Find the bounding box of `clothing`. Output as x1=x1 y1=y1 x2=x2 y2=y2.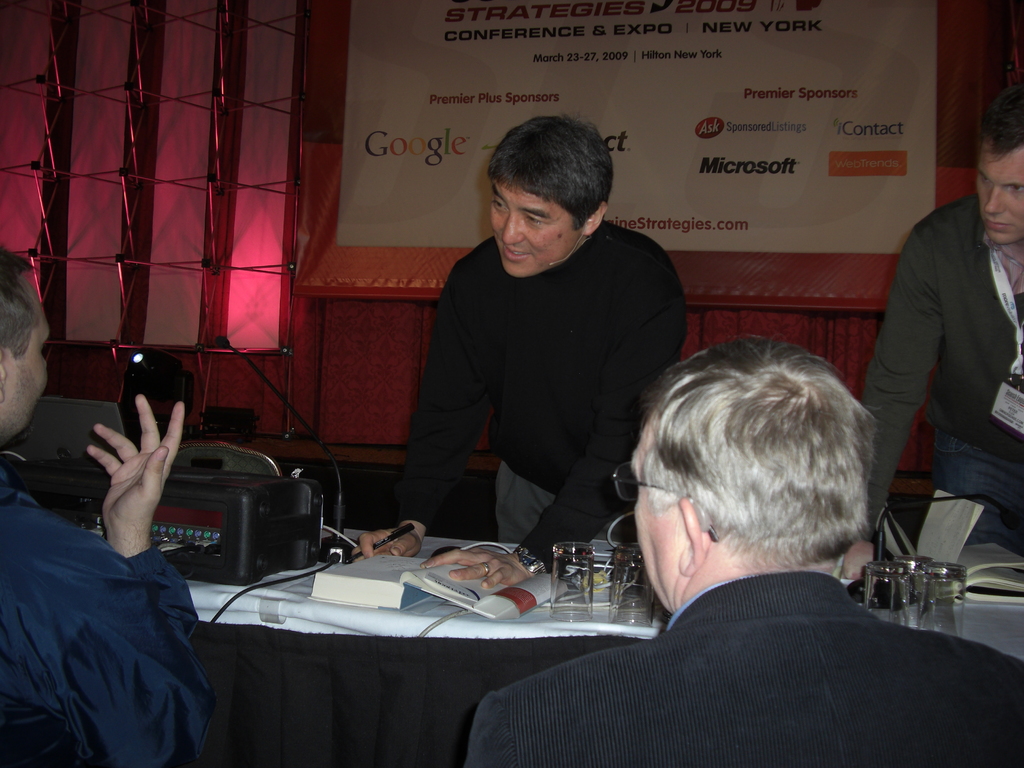
x1=869 y1=189 x2=1023 y2=552.
